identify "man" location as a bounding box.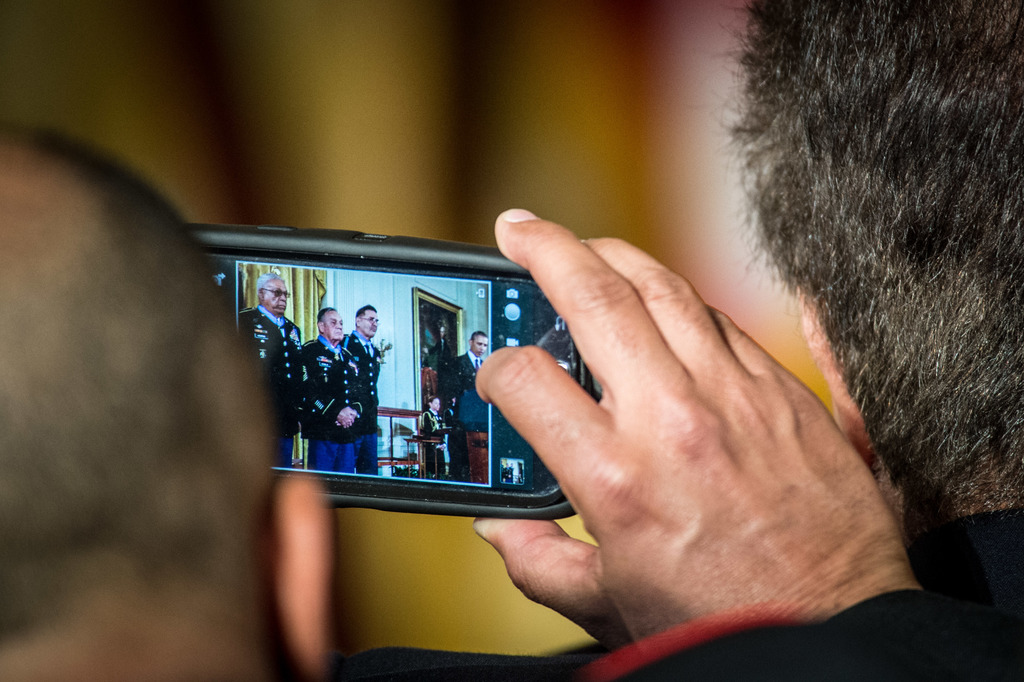
left=425, top=391, right=445, bottom=475.
